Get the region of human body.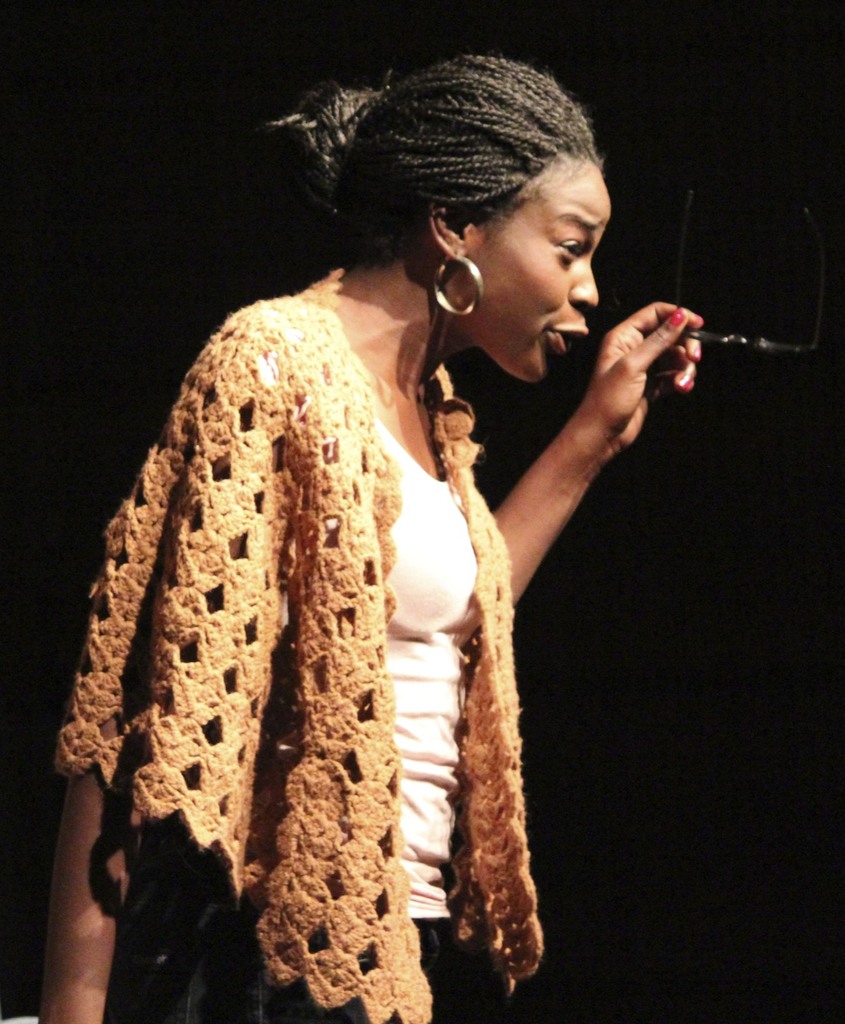
detection(65, 109, 600, 1005).
